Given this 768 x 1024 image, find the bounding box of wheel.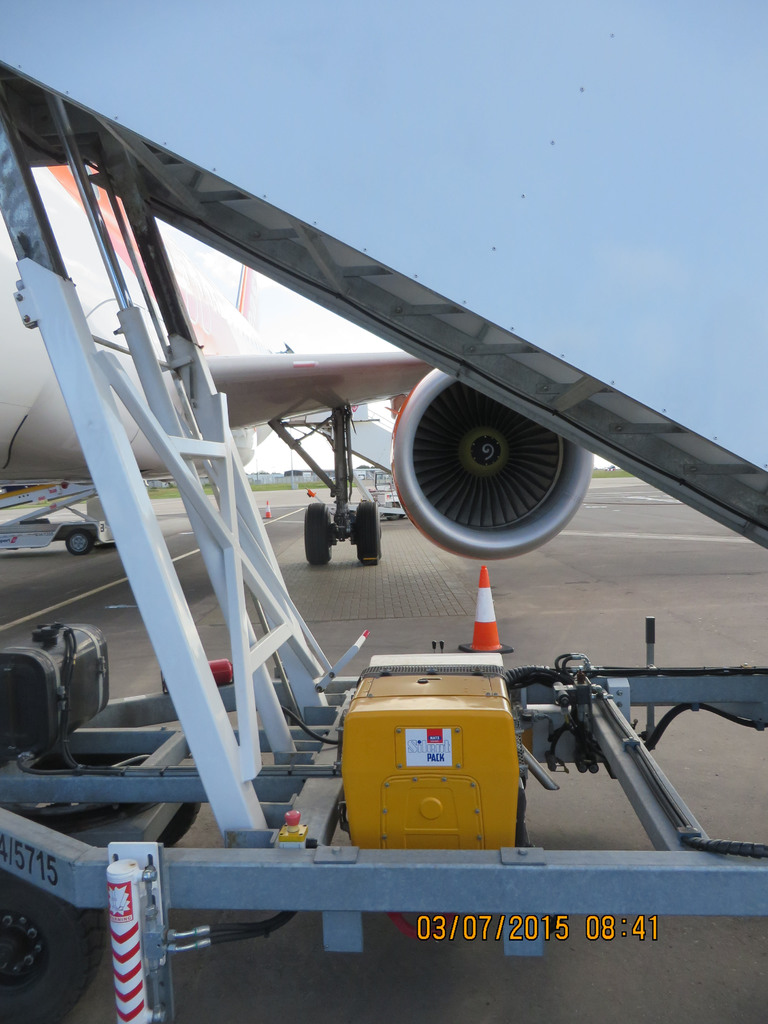
crop(157, 802, 198, 846).
